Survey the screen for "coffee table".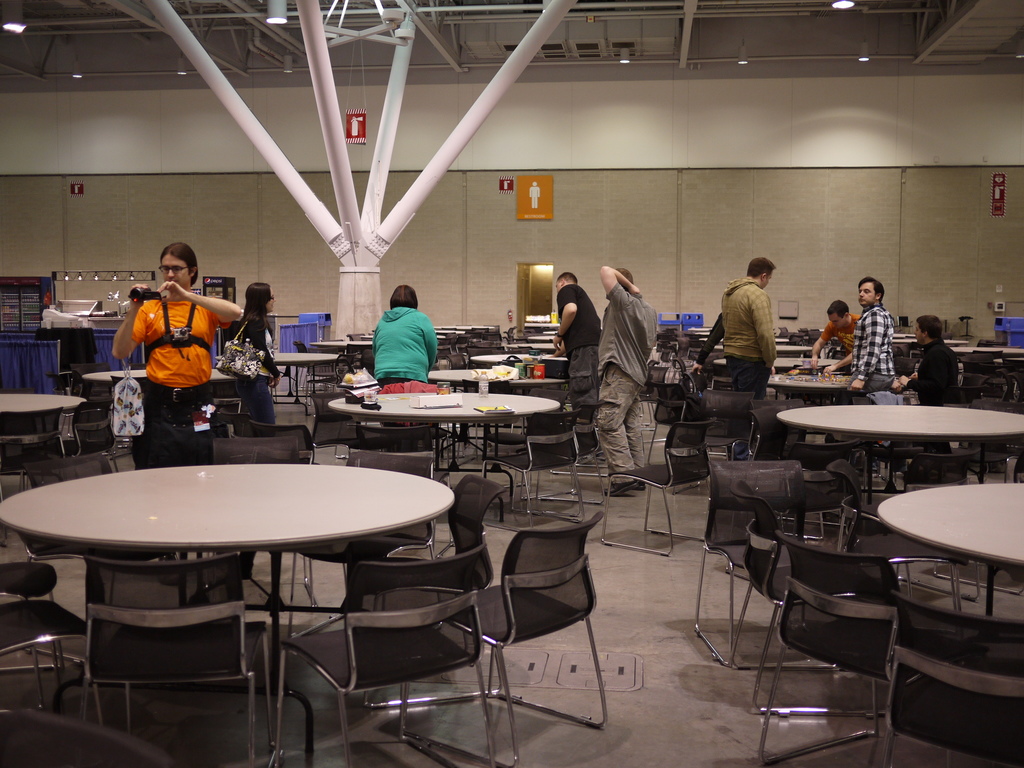
Survey found: 780 345 808 356.
